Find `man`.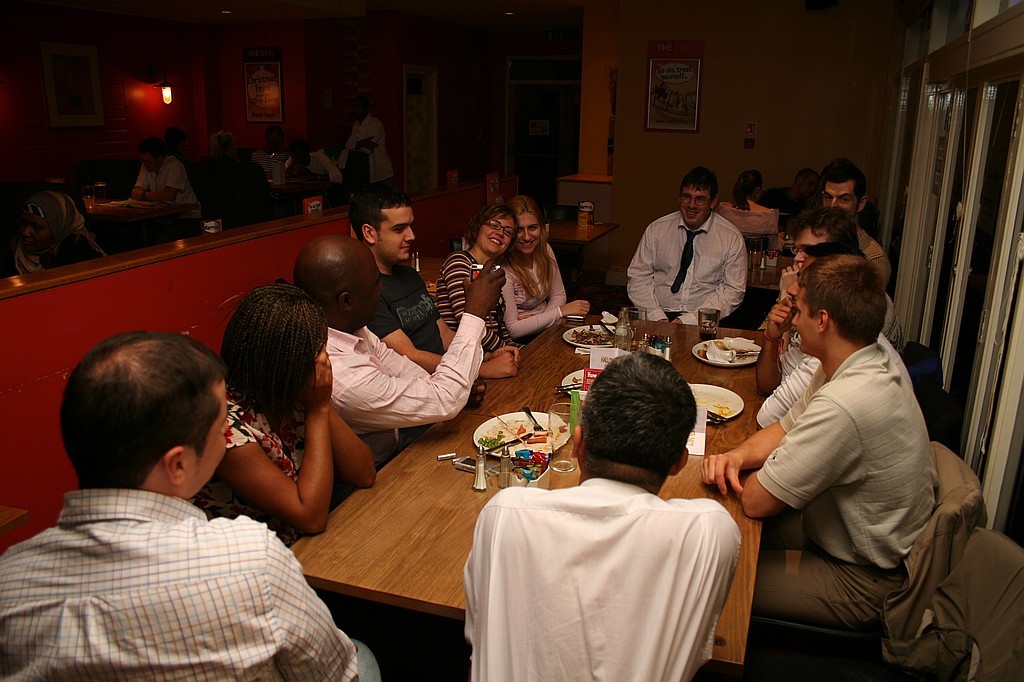
<bbox>622, 165, 748, 332</bbox>.
